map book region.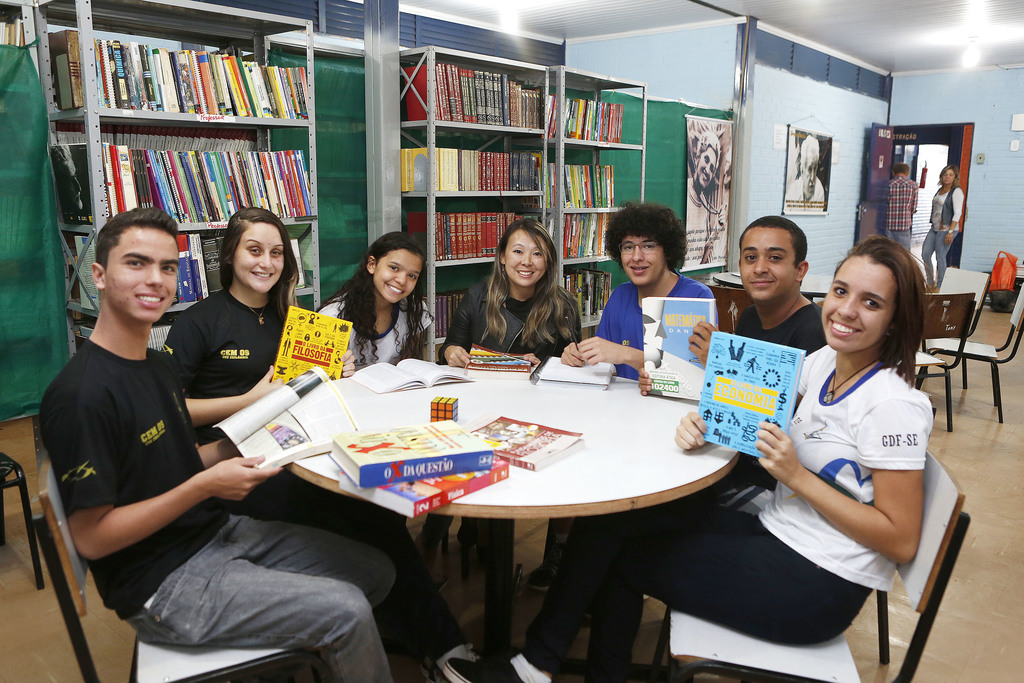
Mapped to (x1=323, y1=418, x2=496, y2=493).
